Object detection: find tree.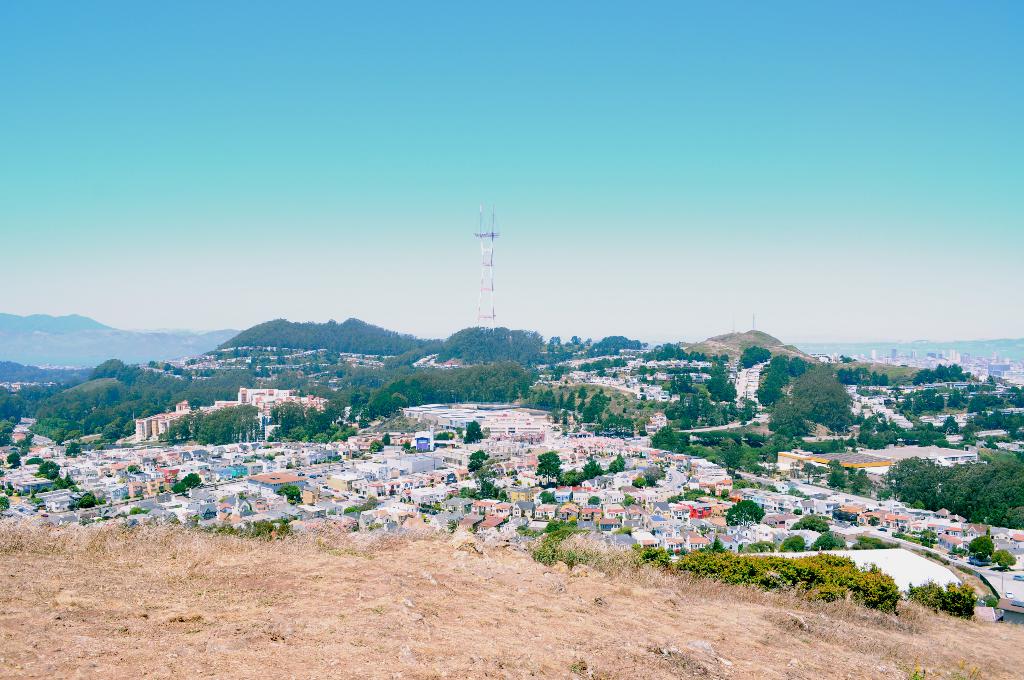
region(788, 513, 833, 531).
